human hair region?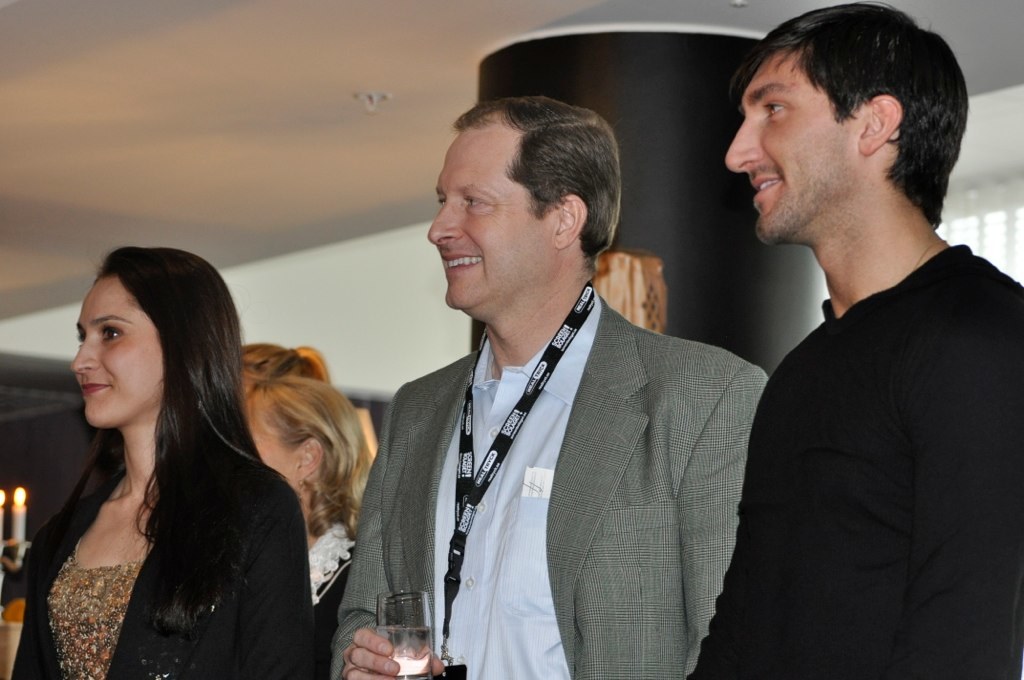
region(730, 1, 971, 228)
